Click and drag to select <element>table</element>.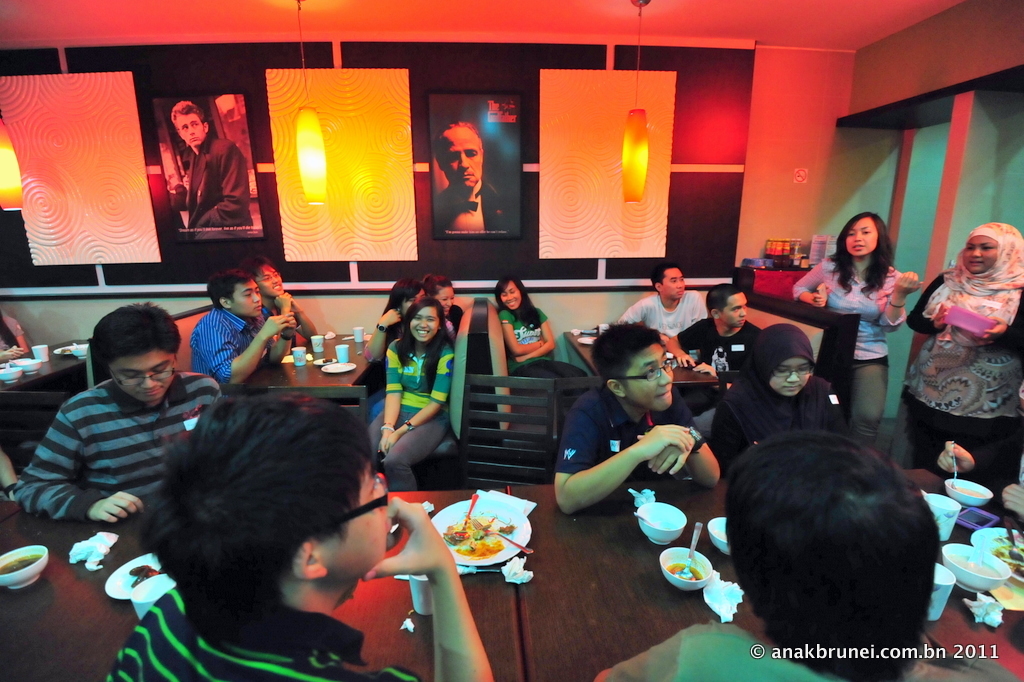
Selection: pyautogui.locateOnScreen(241, 329, 380, 425).
